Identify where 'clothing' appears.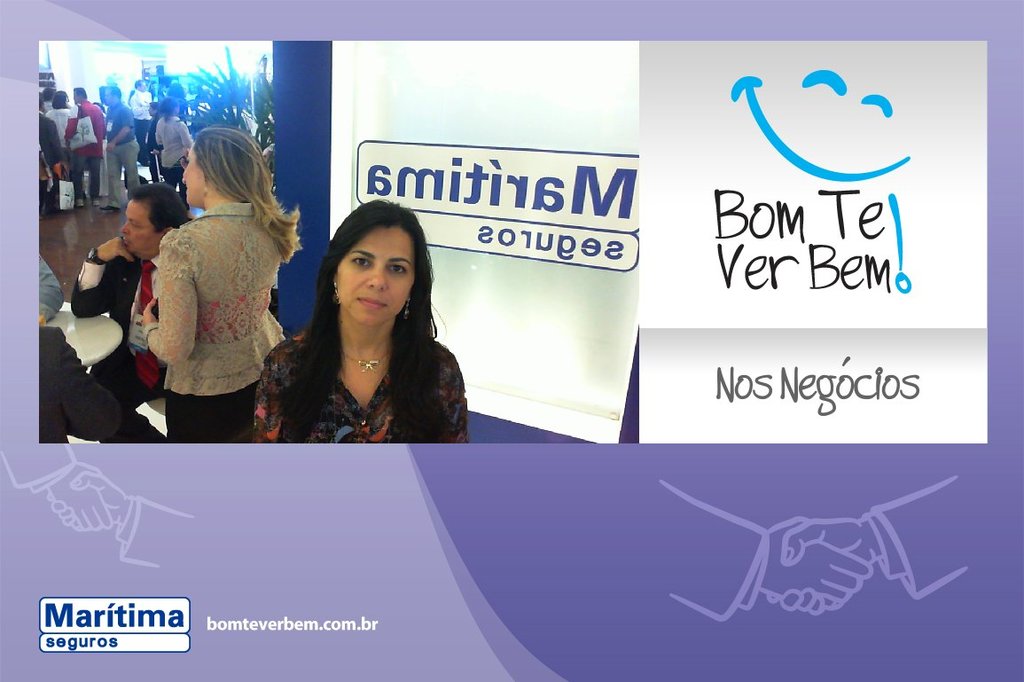
Appears at (32, 255, 69, 320).
